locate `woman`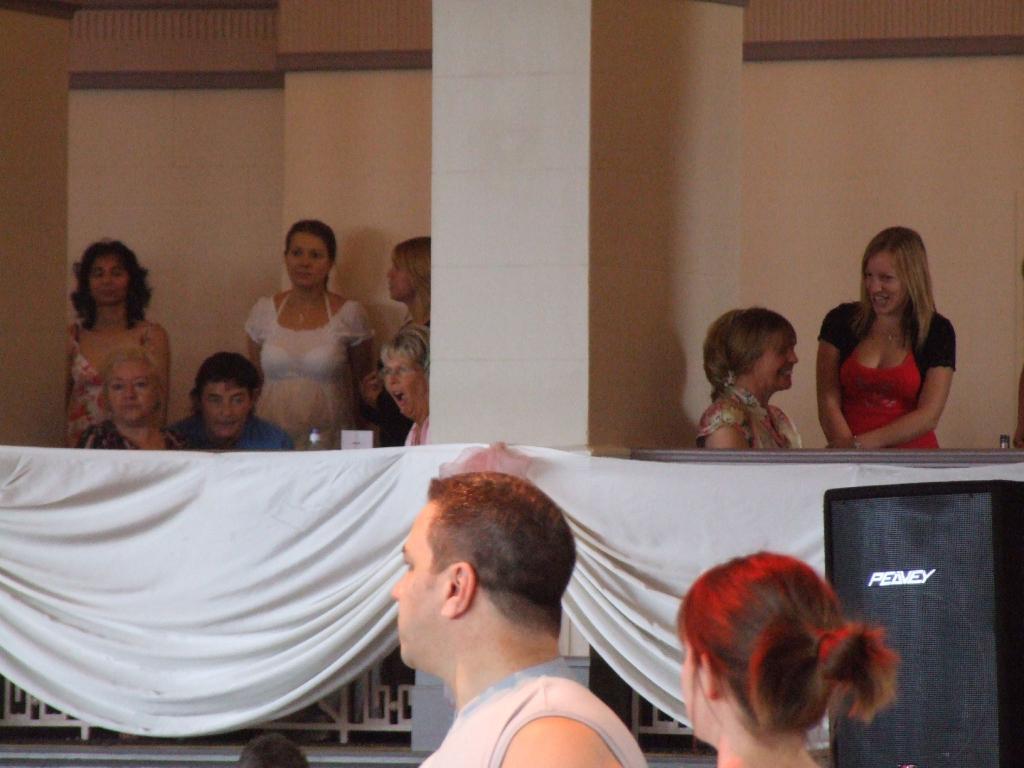
(670,550,903,767)
